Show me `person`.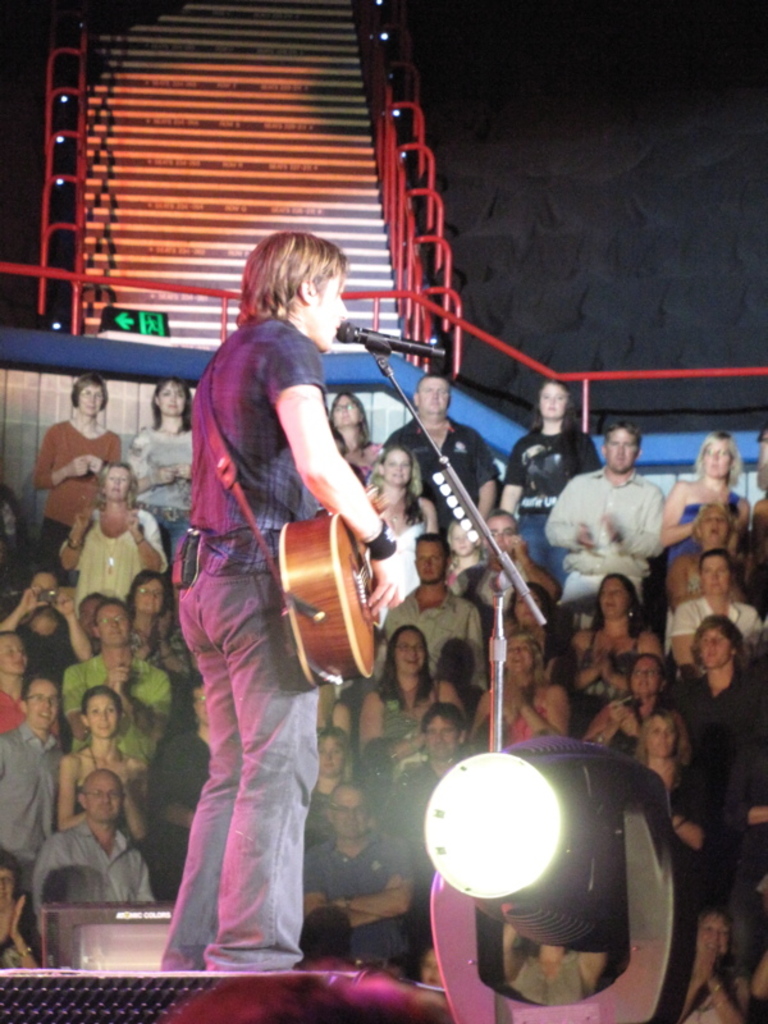
`person` is here: detection(673, 613, 767, 878).
